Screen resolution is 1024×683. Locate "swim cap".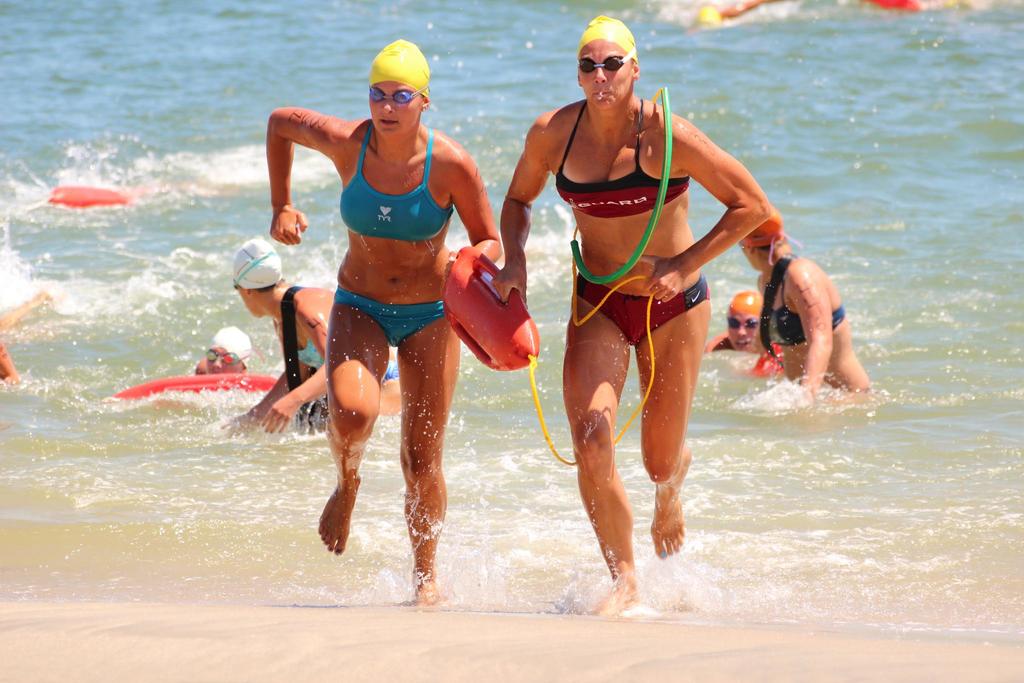
<box>366,35,430,99</box>.
